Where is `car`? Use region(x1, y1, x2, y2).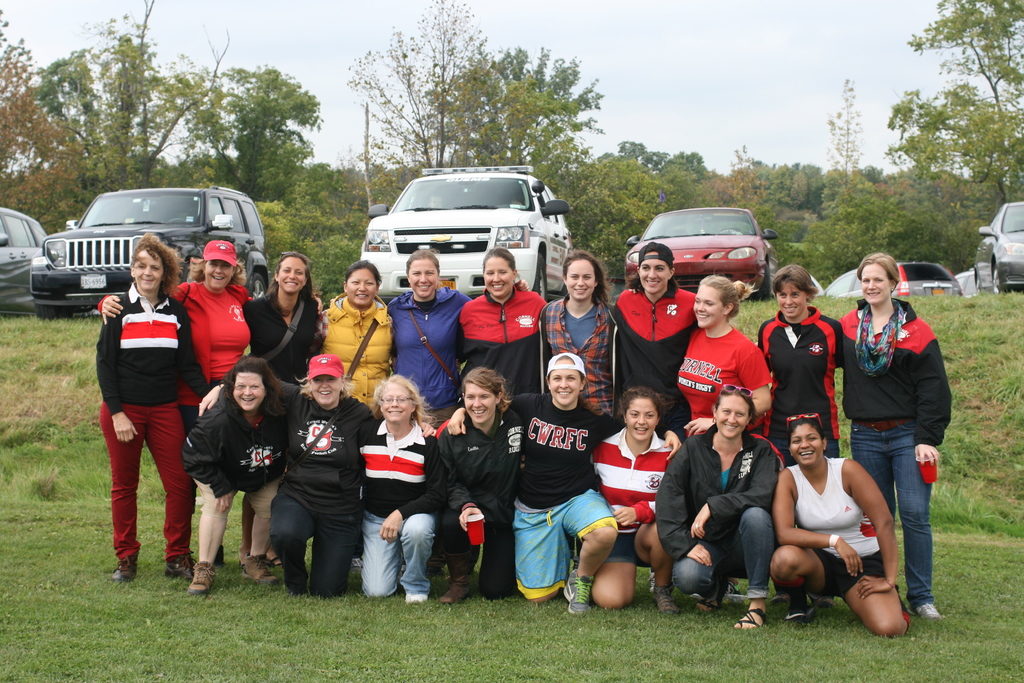
region(627, 202, 778, 299).
